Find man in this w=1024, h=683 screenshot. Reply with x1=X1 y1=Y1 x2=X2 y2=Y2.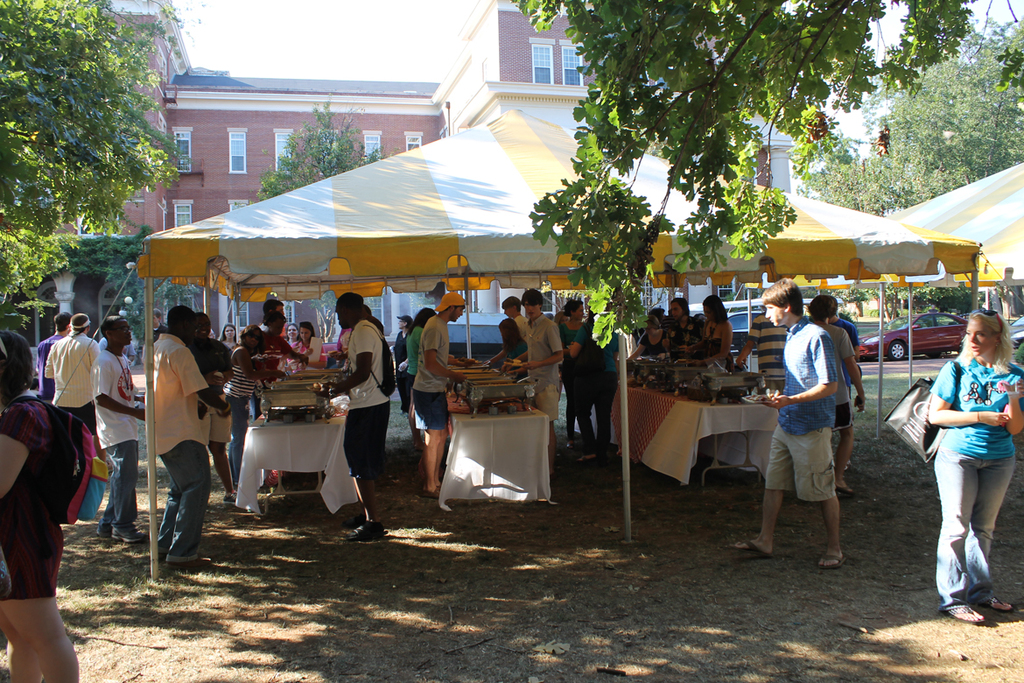
x1=495 y1=292 x2=537 y2=342.
